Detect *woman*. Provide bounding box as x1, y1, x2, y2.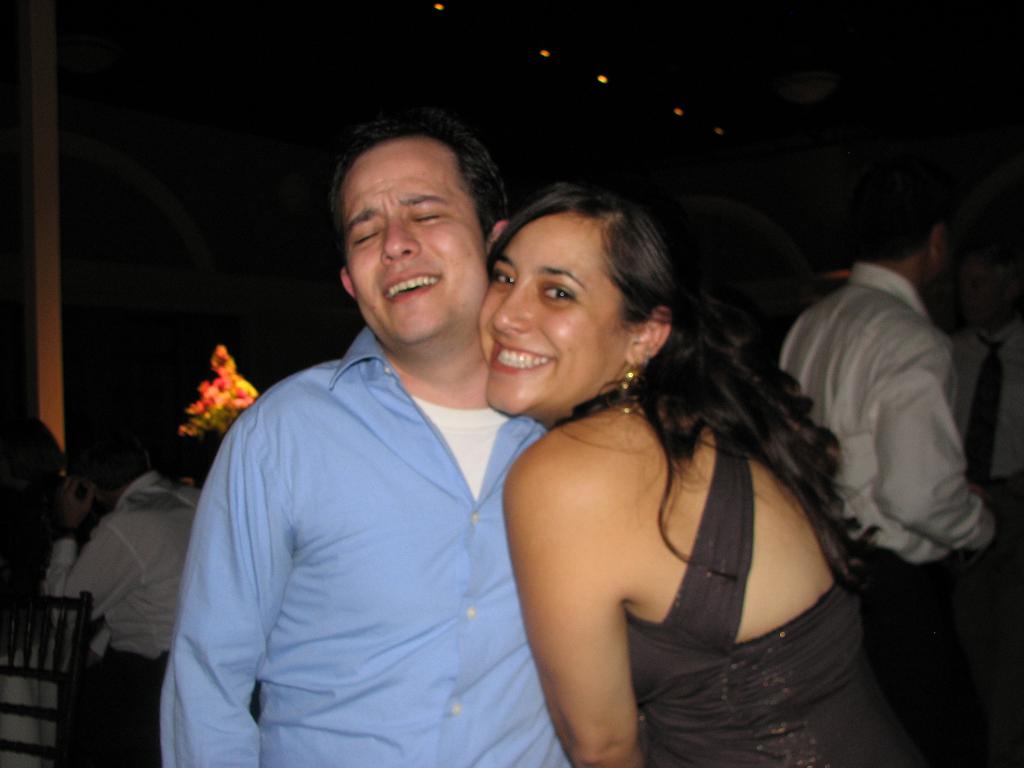
445, 158, 903, 767.
